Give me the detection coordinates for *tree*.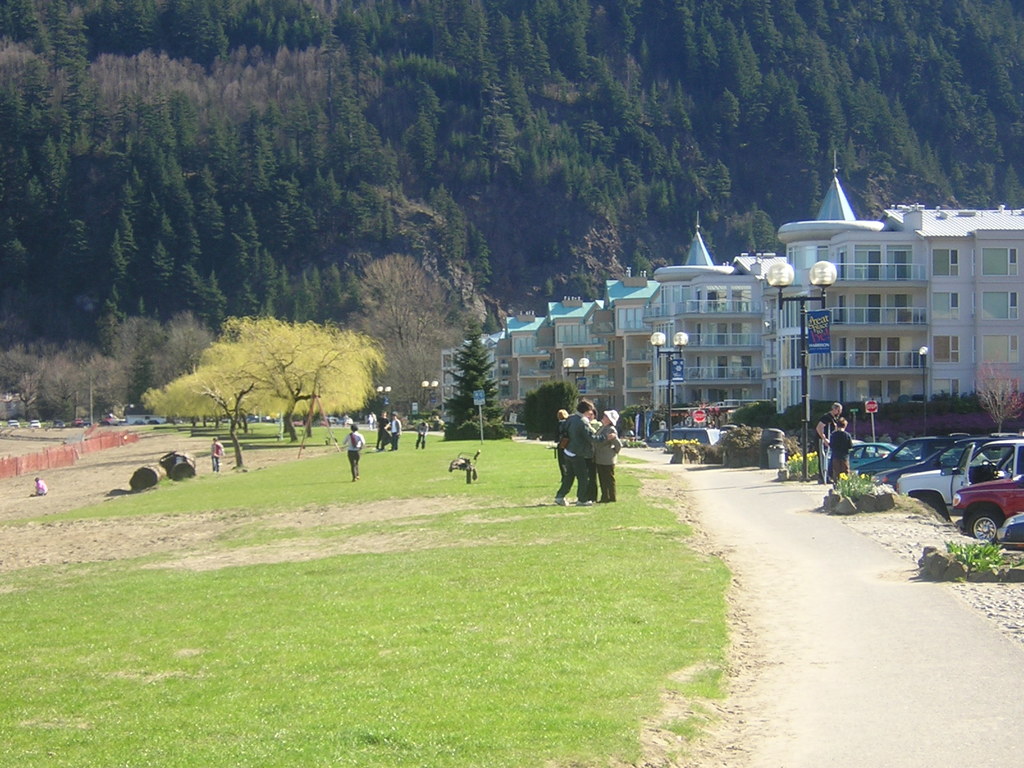
bbox=(237, 326, 378, 447).
